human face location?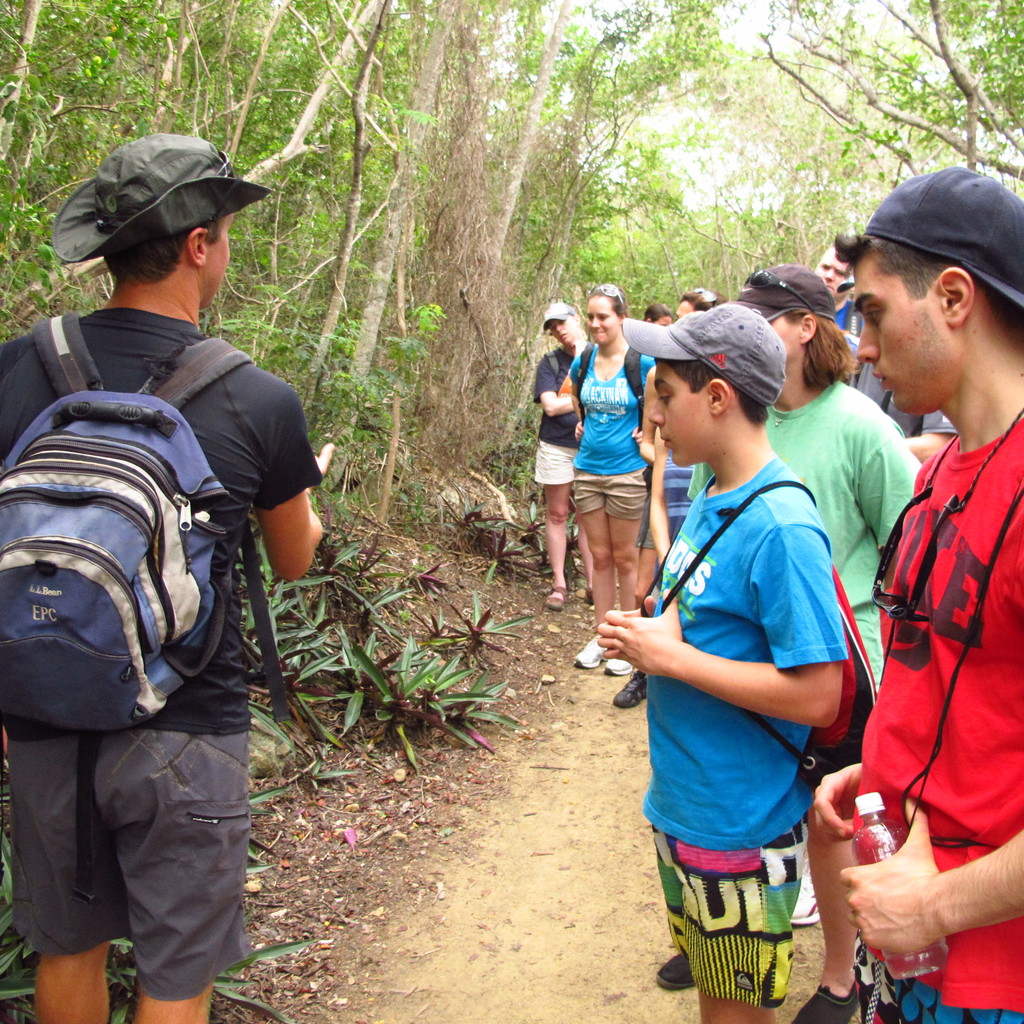
(585, 294, 616, 348)
